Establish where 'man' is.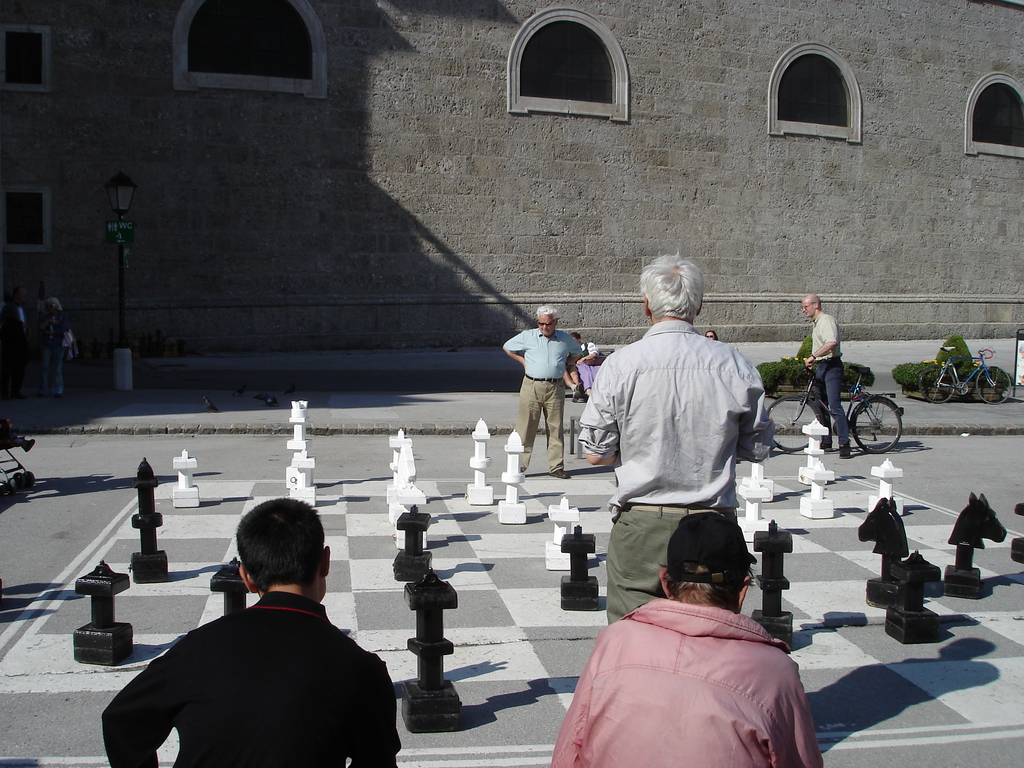
Established at <region>578, 254, 765, 625</region>.
